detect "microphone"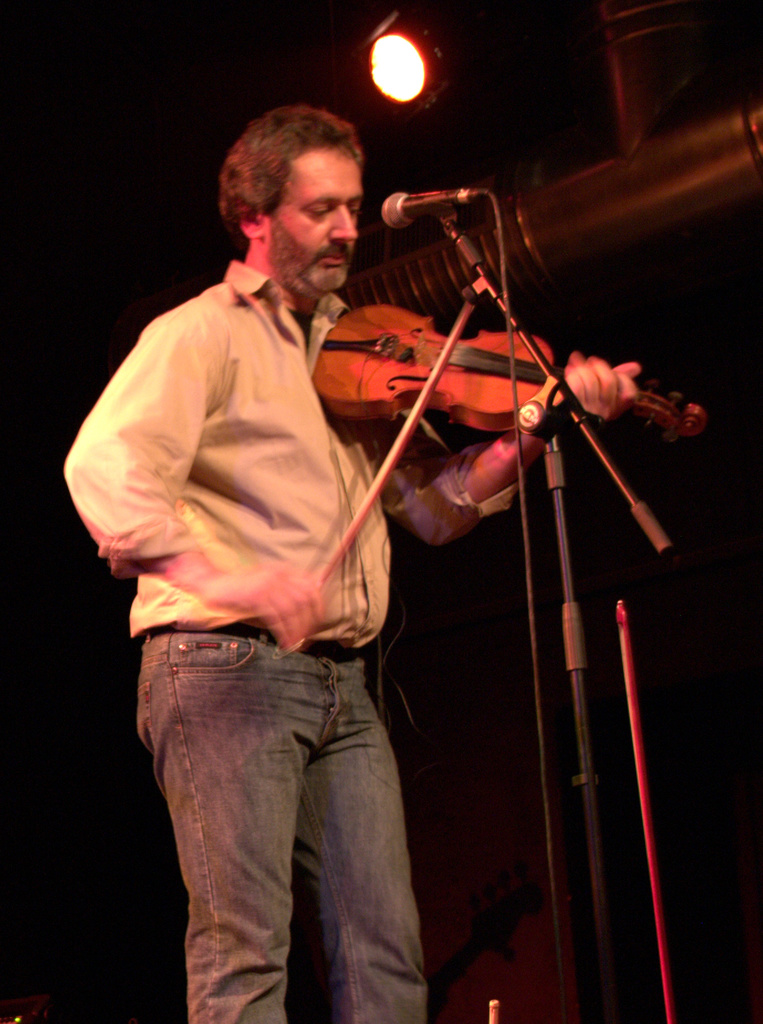
locate(374, 182, 500, 232)
